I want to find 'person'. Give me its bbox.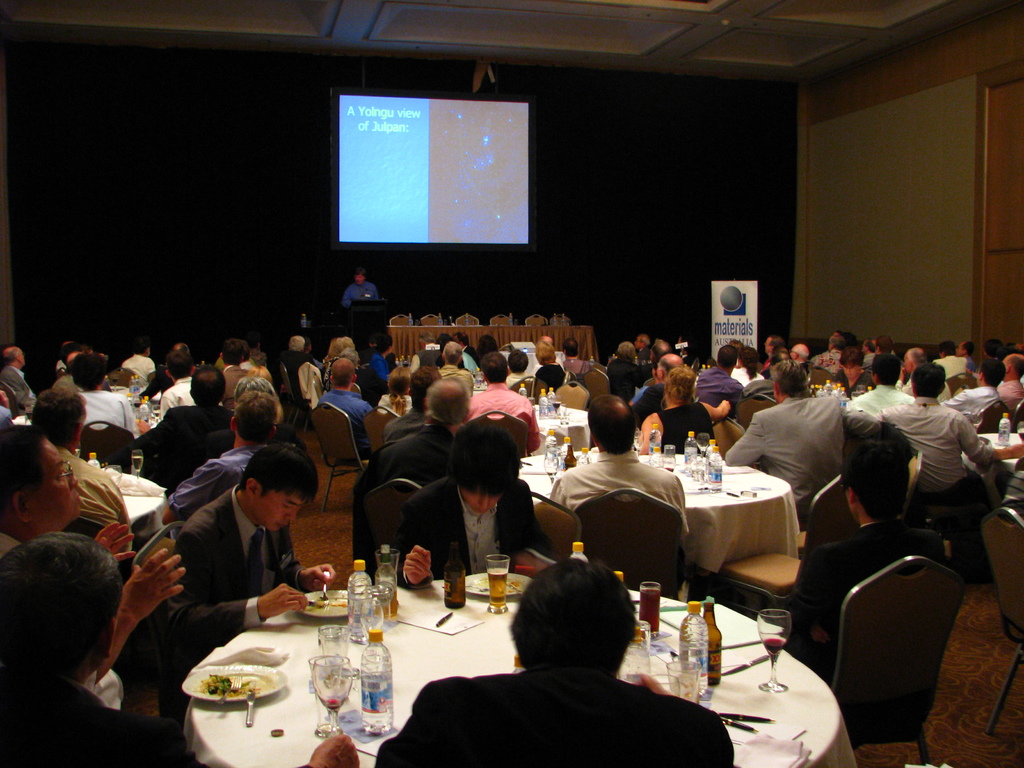
(x1=629, y1=345, x2=739, y2=427).
